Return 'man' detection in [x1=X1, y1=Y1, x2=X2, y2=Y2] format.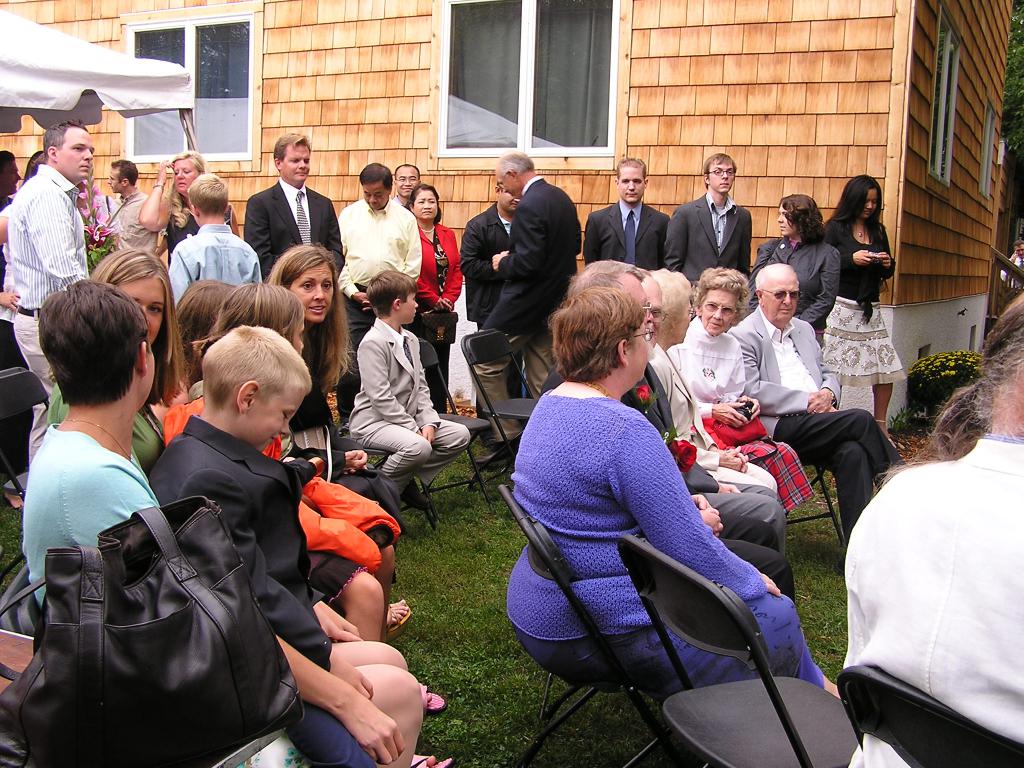
[x1=5, y1=118, x2=90, y2=465].
